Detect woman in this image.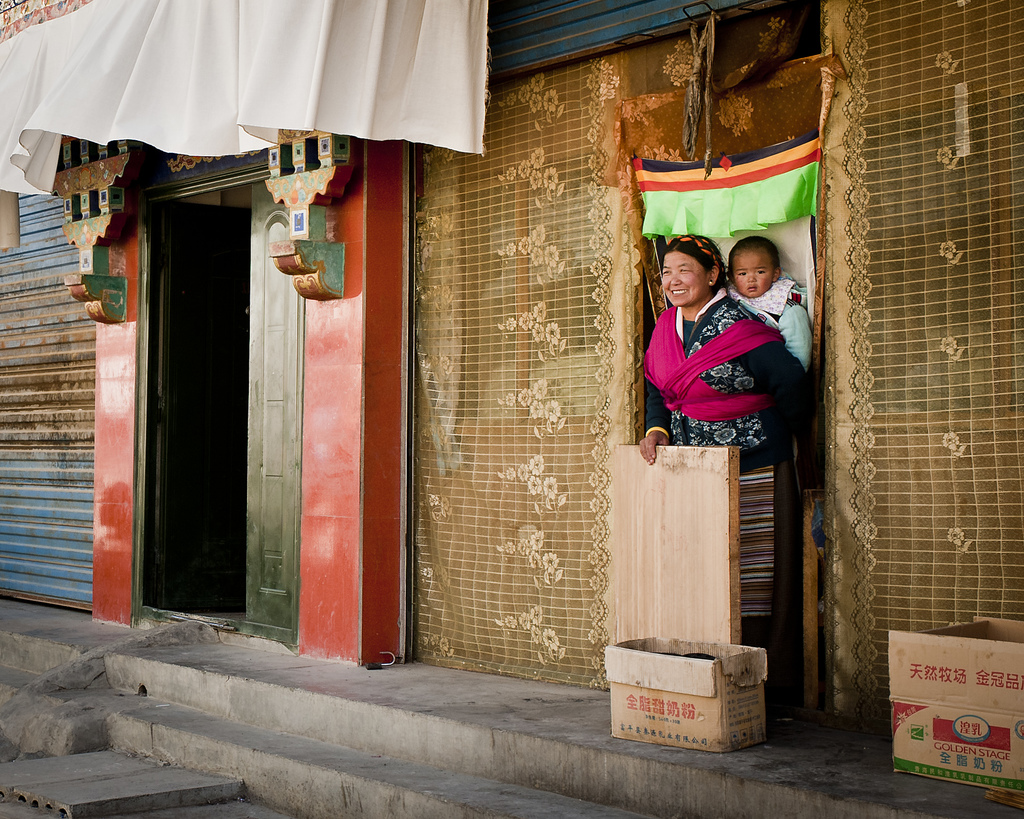
Detection: [636,216,819,449].
